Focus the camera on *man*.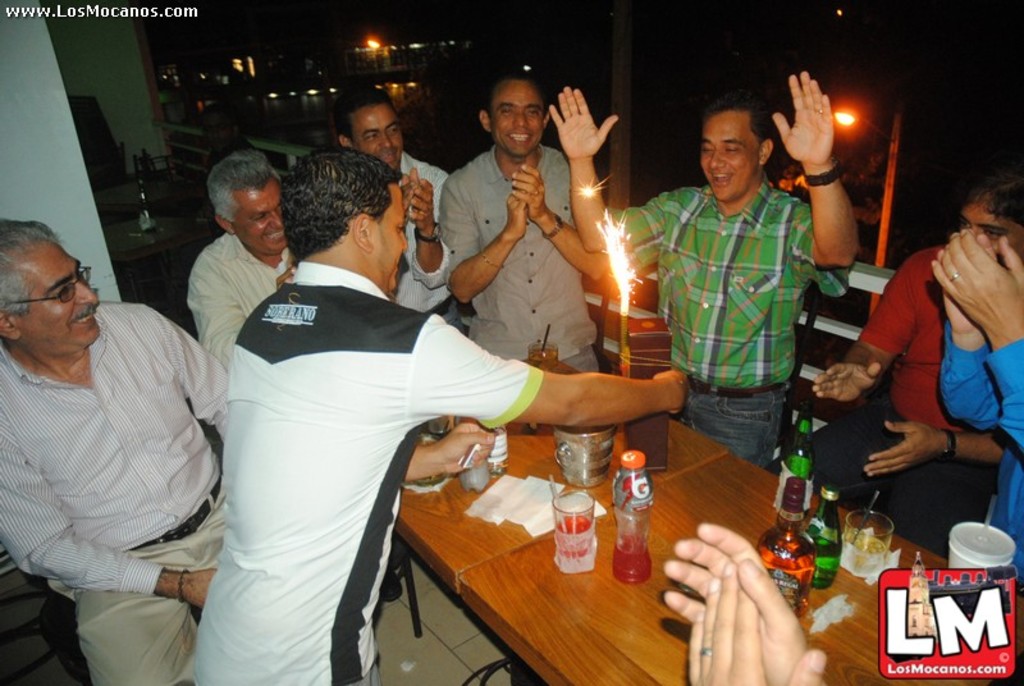
Focus region: select_region(192, 141, 690, 685).
